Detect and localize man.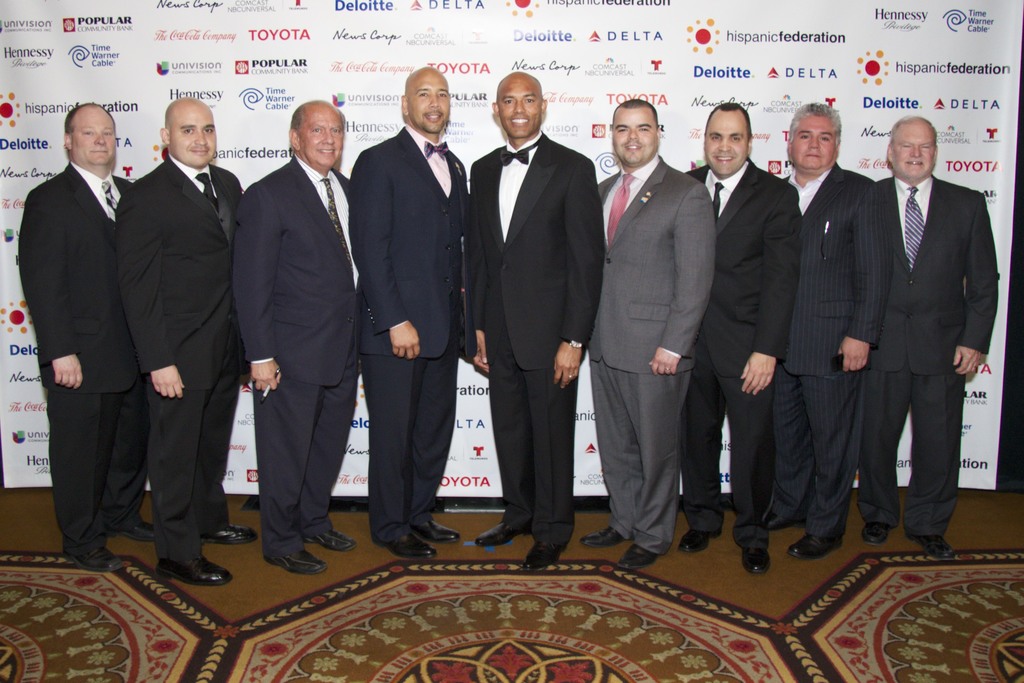
Localized at bbox=(465, 68, 605, 573).
